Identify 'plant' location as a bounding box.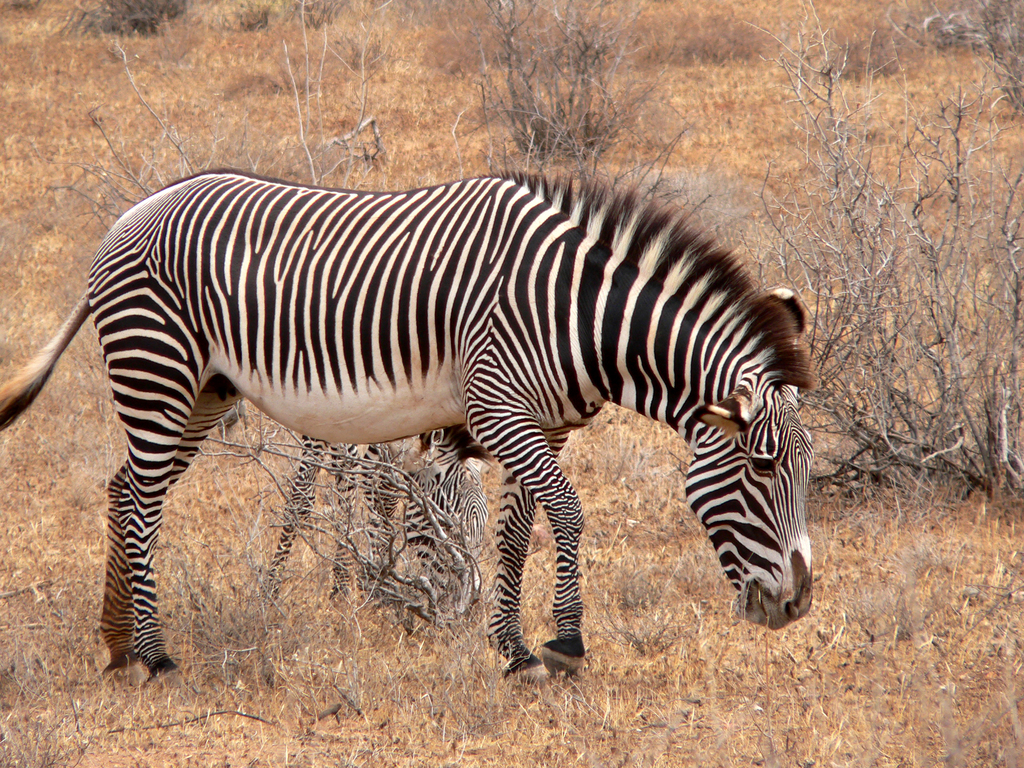
(x1=435, y1=0, x2=669, y2=158).
